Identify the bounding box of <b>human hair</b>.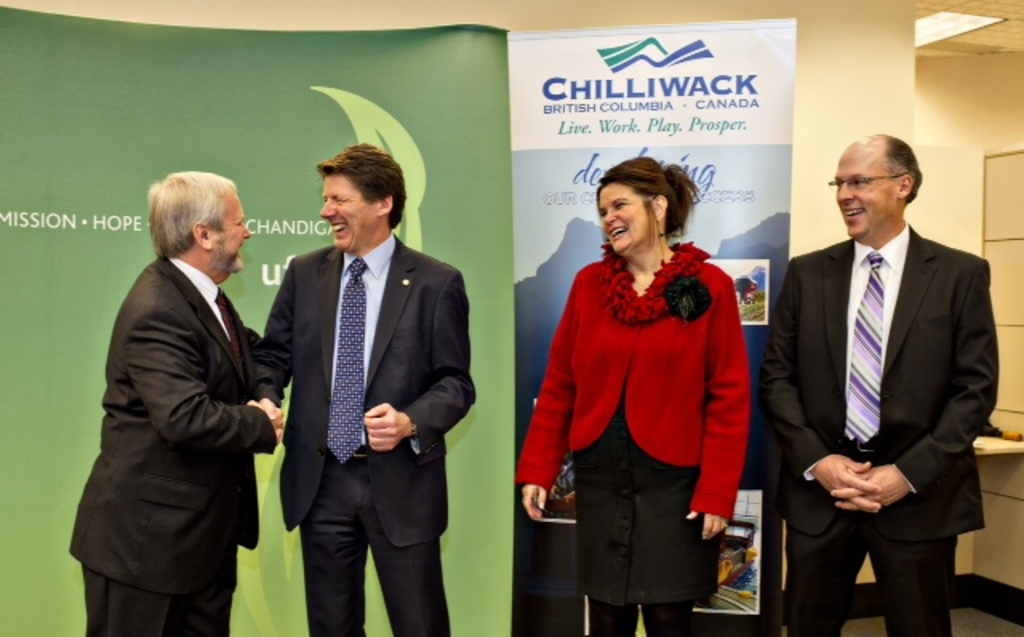
x1=602 y1=166 x2=704 y2=274.
